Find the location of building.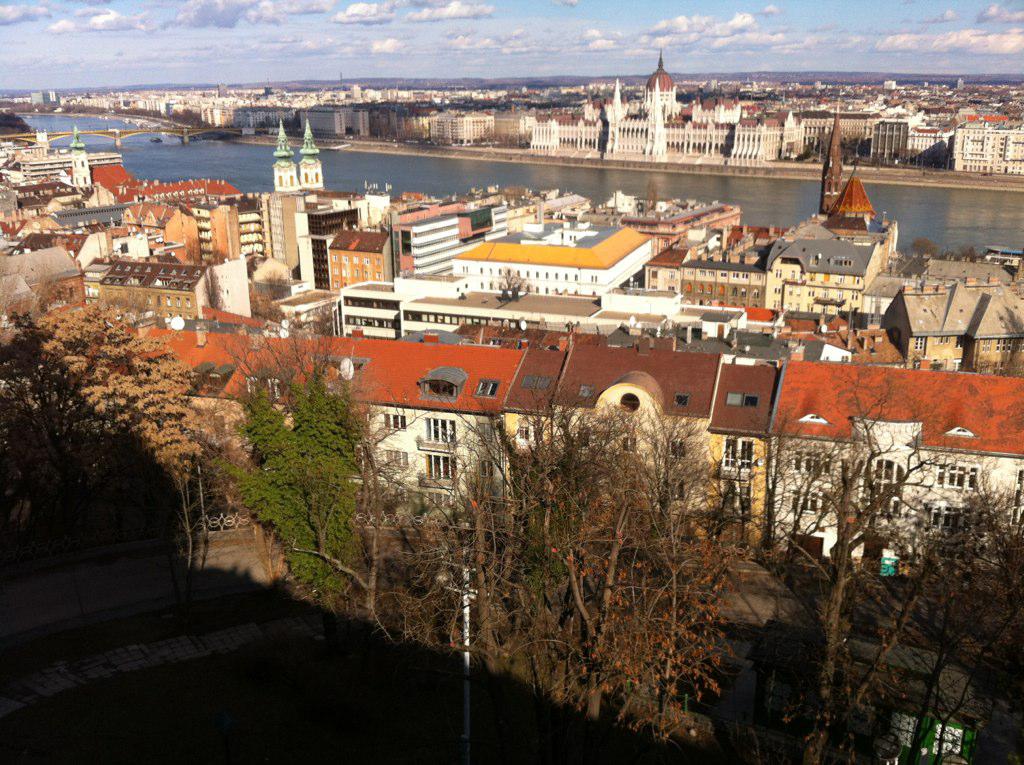
Location: <bbox>0, 248, 86, 314</bbox>.
